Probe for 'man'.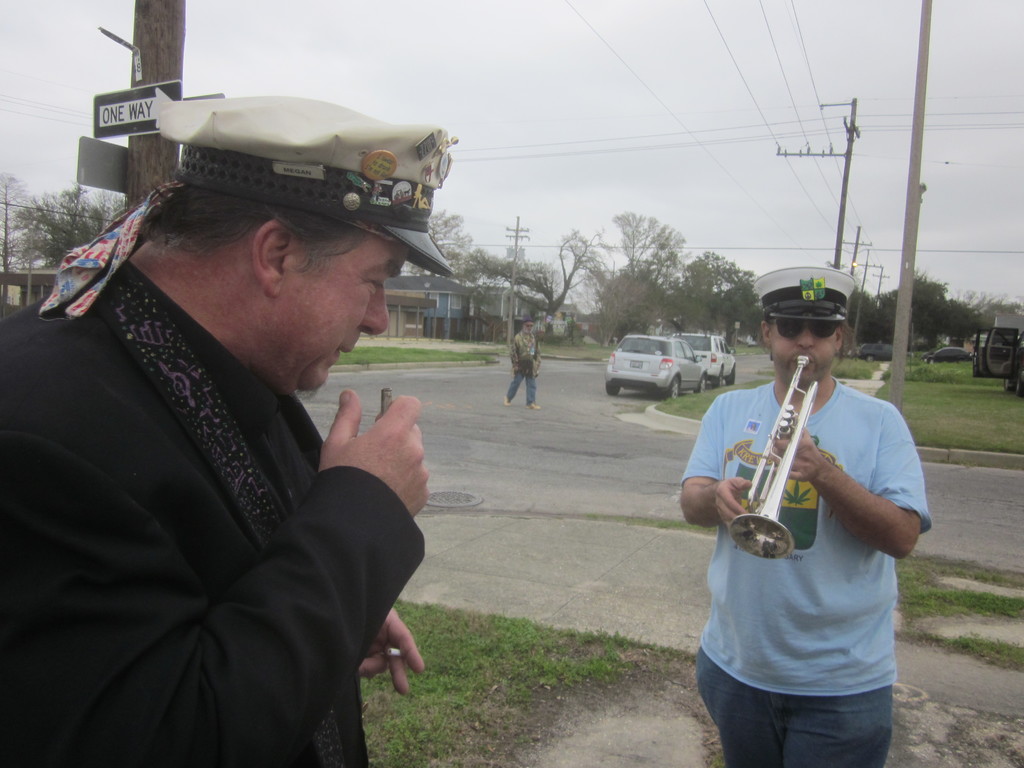
Probe result: {"left": 501, "top": 317, "right": 543, "bottom": 408}.
